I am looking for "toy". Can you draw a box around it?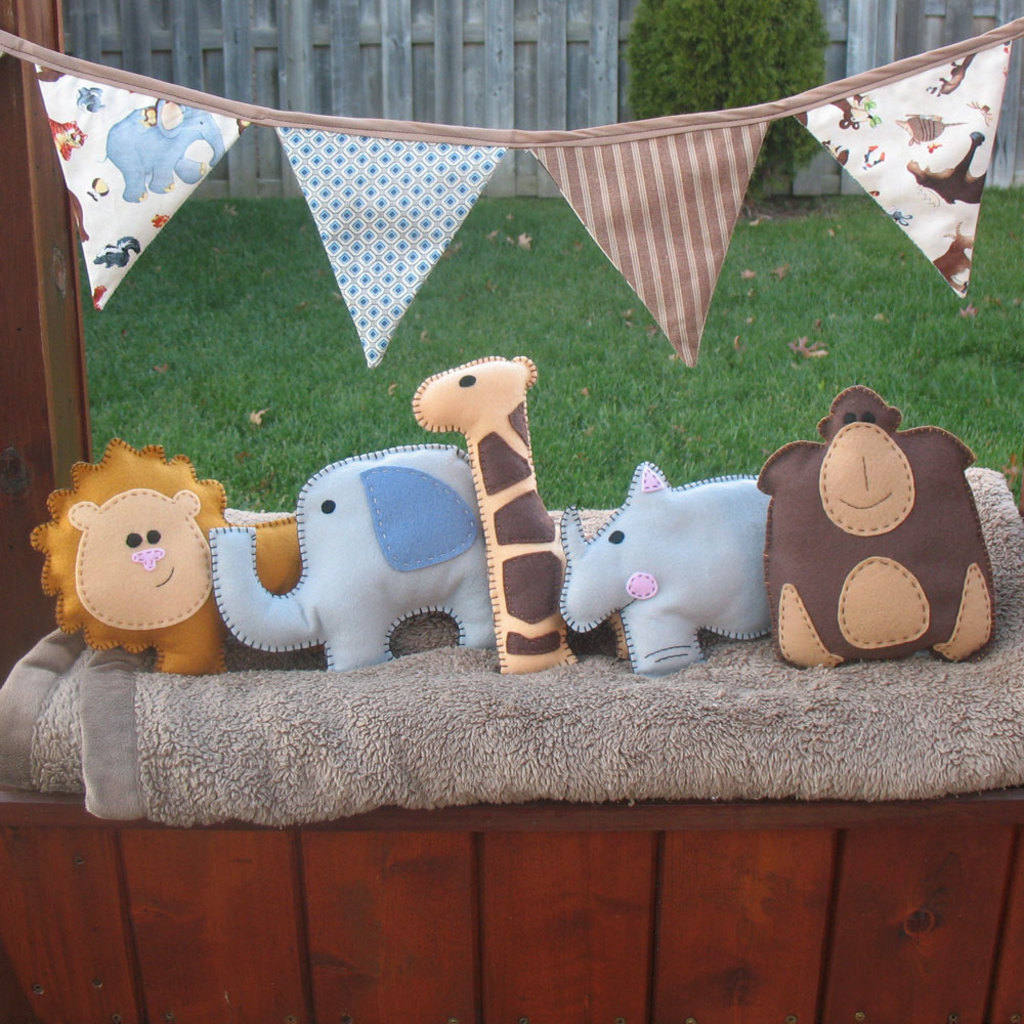
Sure, the bounding box is {"left": 757, "top": 384, "right": 996, "bottom": 669}.
